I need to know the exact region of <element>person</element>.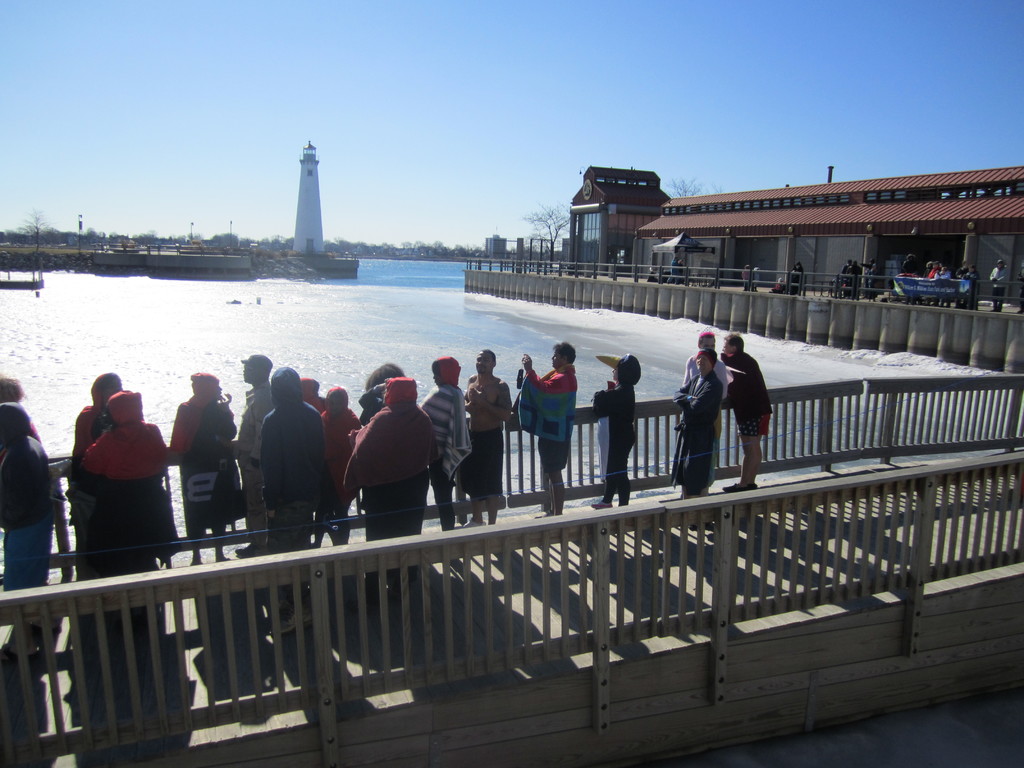
Region: [x1=344, y1=372, x2=441, y2=589].
